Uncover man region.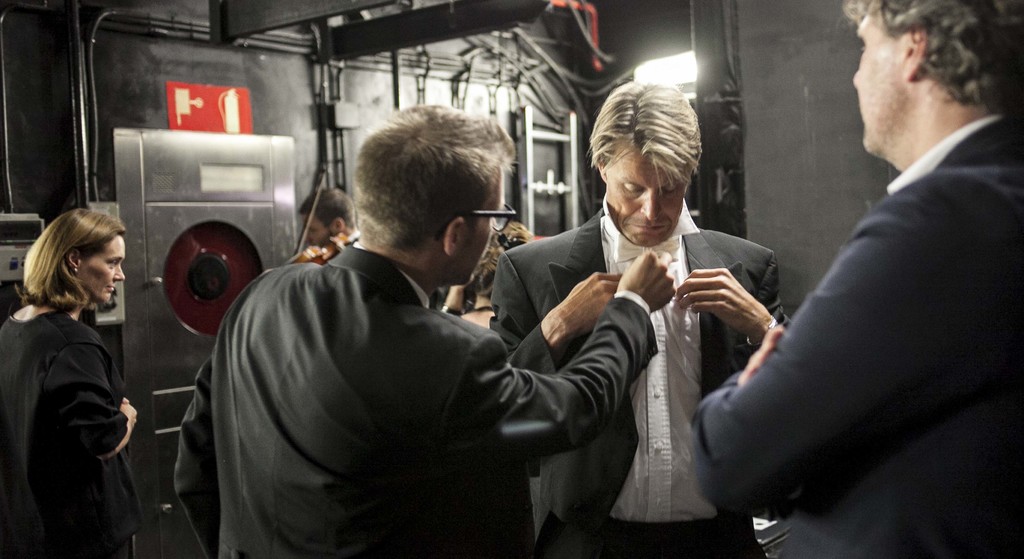
Uncovered: [298,190,356,249].
